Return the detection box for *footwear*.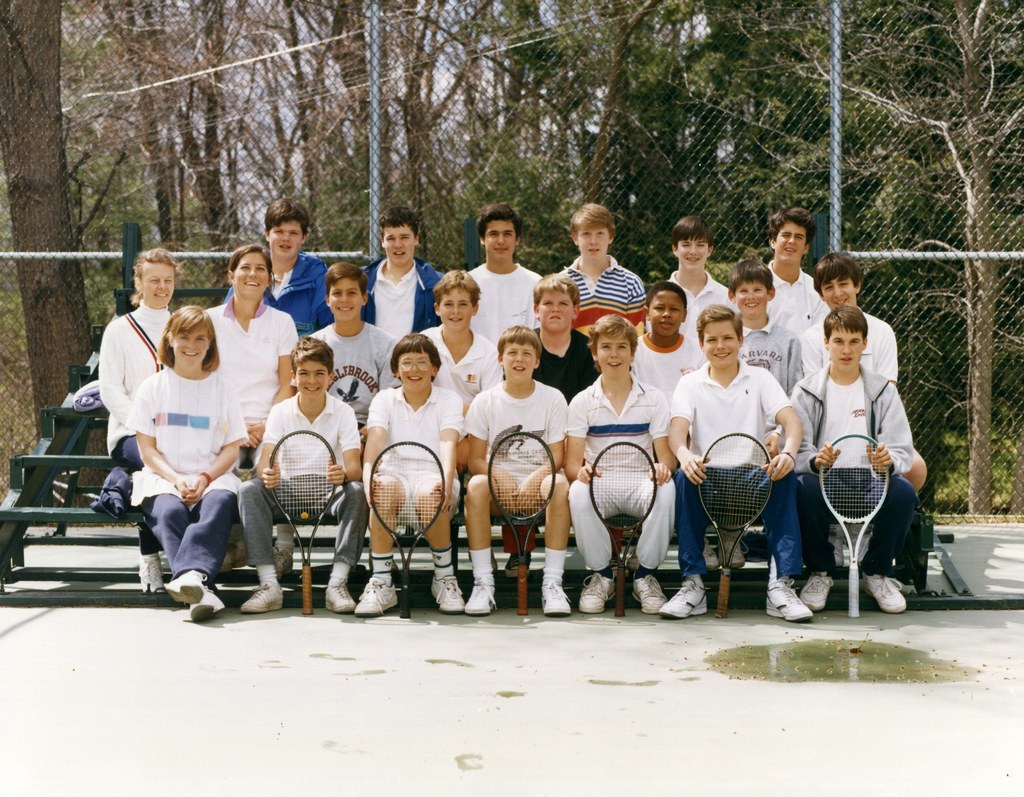
select_region(632, 570, 667, 618).
